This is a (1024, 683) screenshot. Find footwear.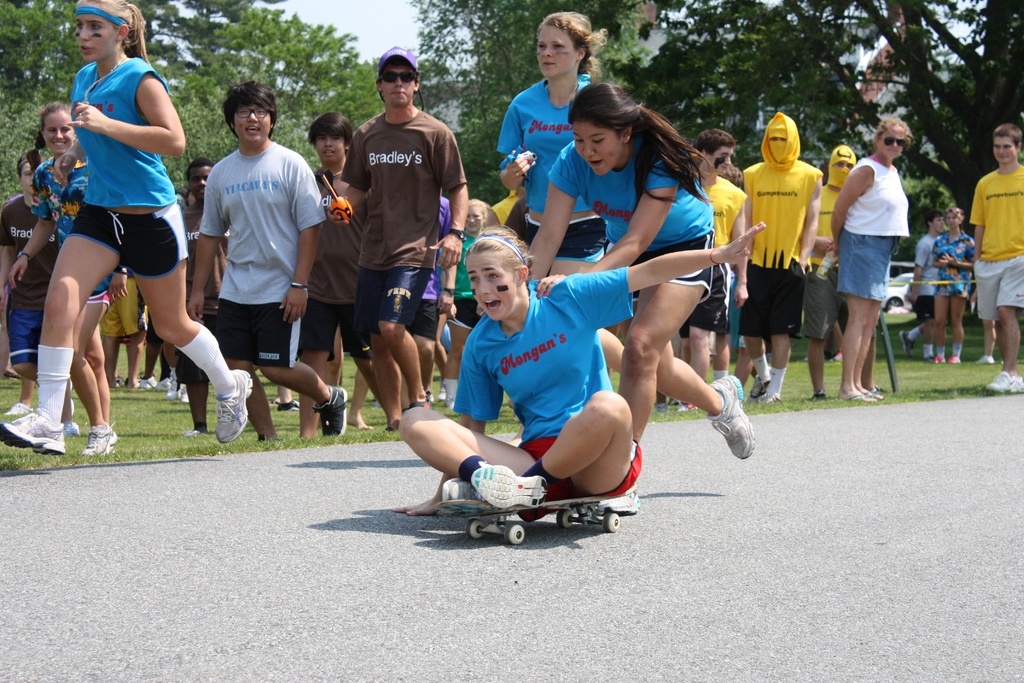
Bounding box: 81,422,116,461.
